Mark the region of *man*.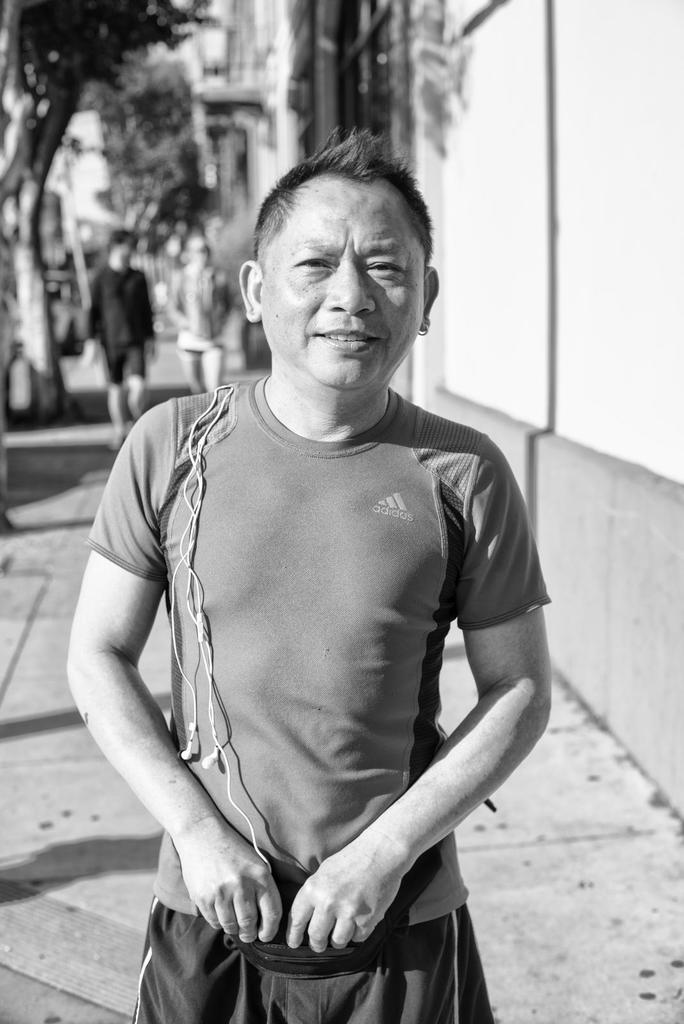
Region: (x1=81, y1=219, x2=168, y2=445).
